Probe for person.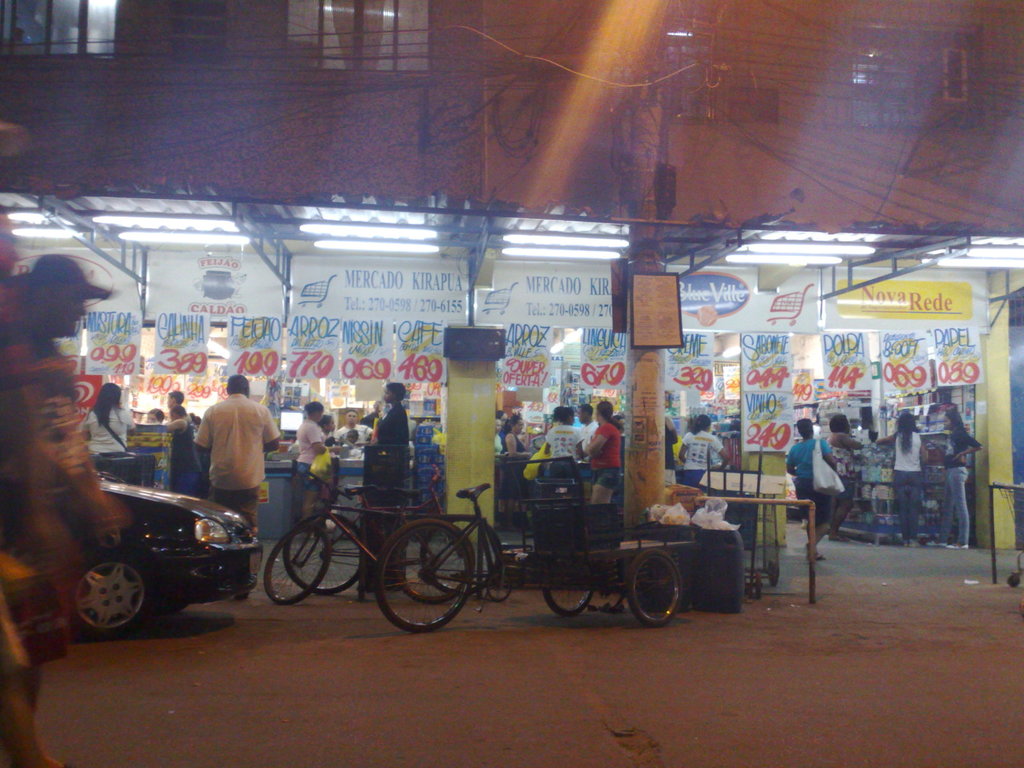
Probe result: (left=826, top=410, right=869, bottom=502).
